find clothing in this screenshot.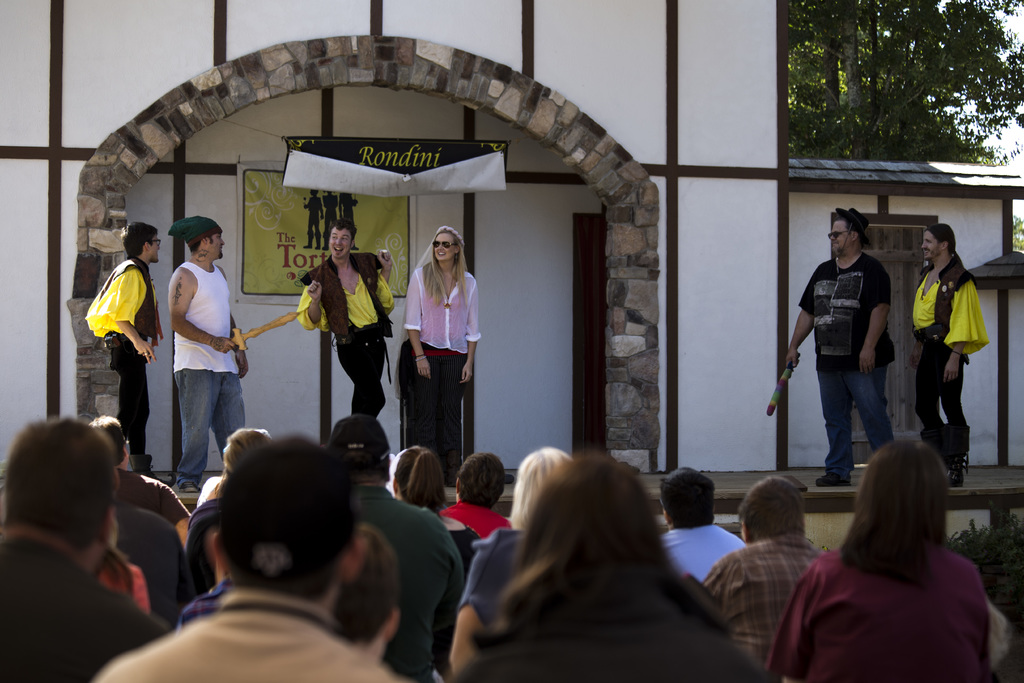
The bounding box for clothing is <bbox>399, 258, 481, 474</bbox>.
